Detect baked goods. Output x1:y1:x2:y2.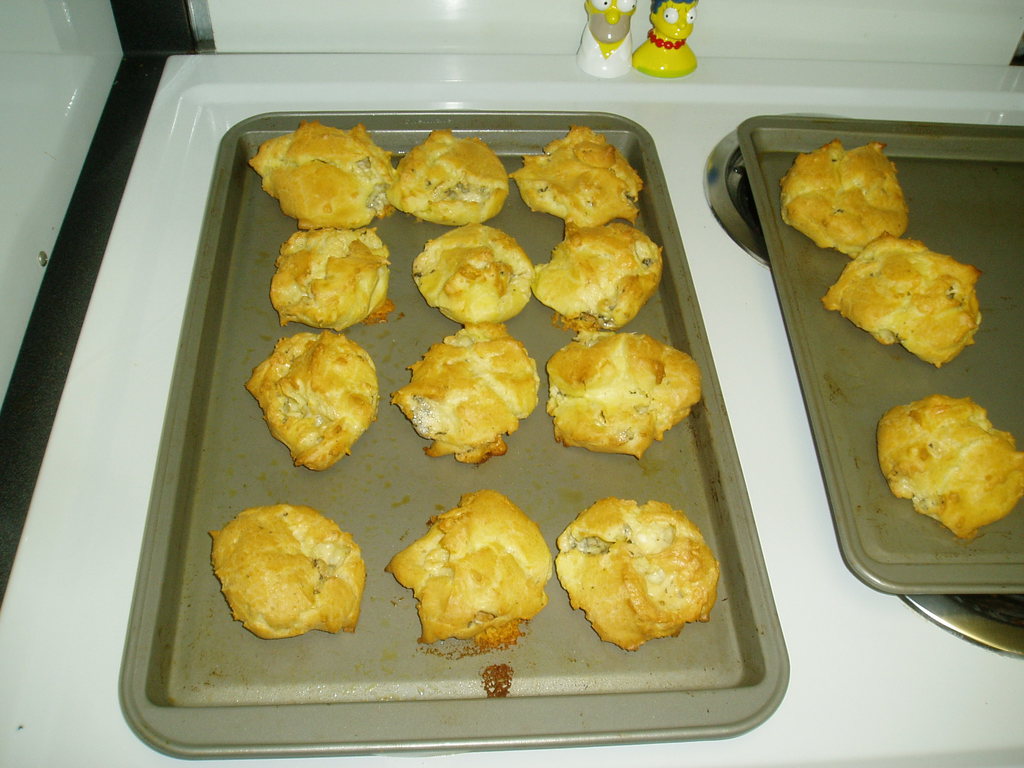
869:397:1023:548.
